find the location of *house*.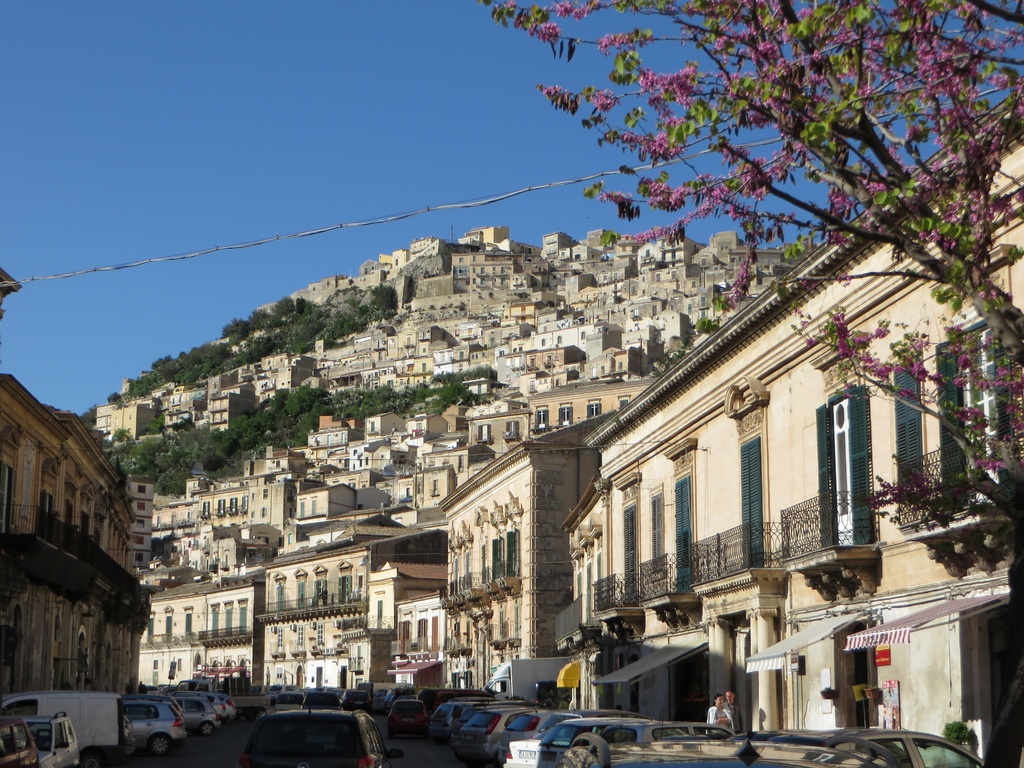
Location: (x1=292, y1=273, x2=349, y2=303).
